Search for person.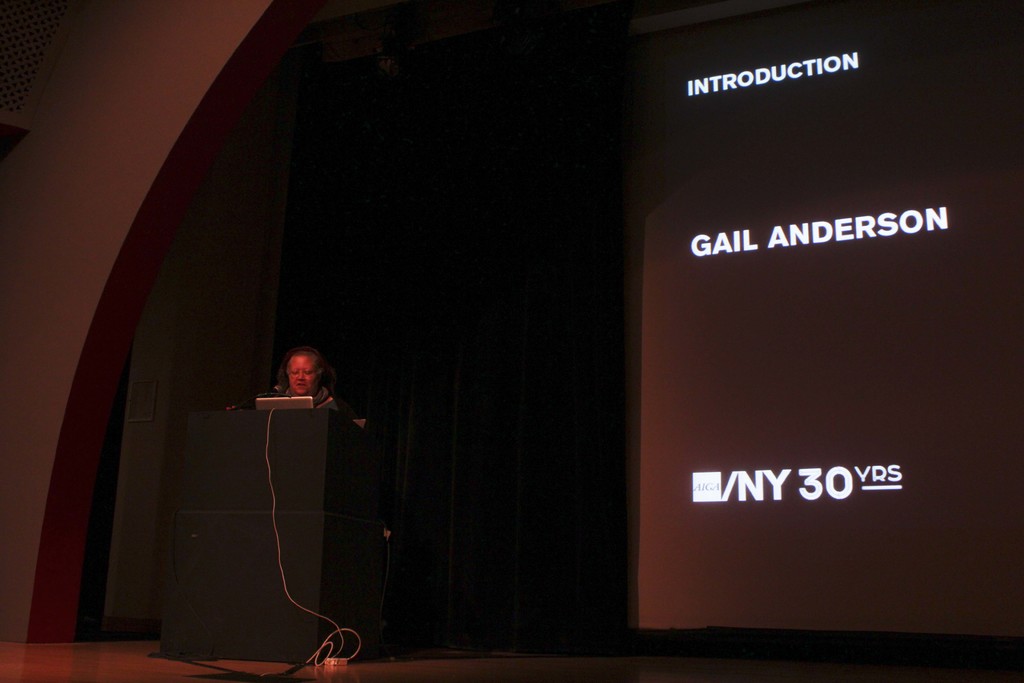
Found at pyautogui.locateOnScreen(225, 345, 403, 555).
